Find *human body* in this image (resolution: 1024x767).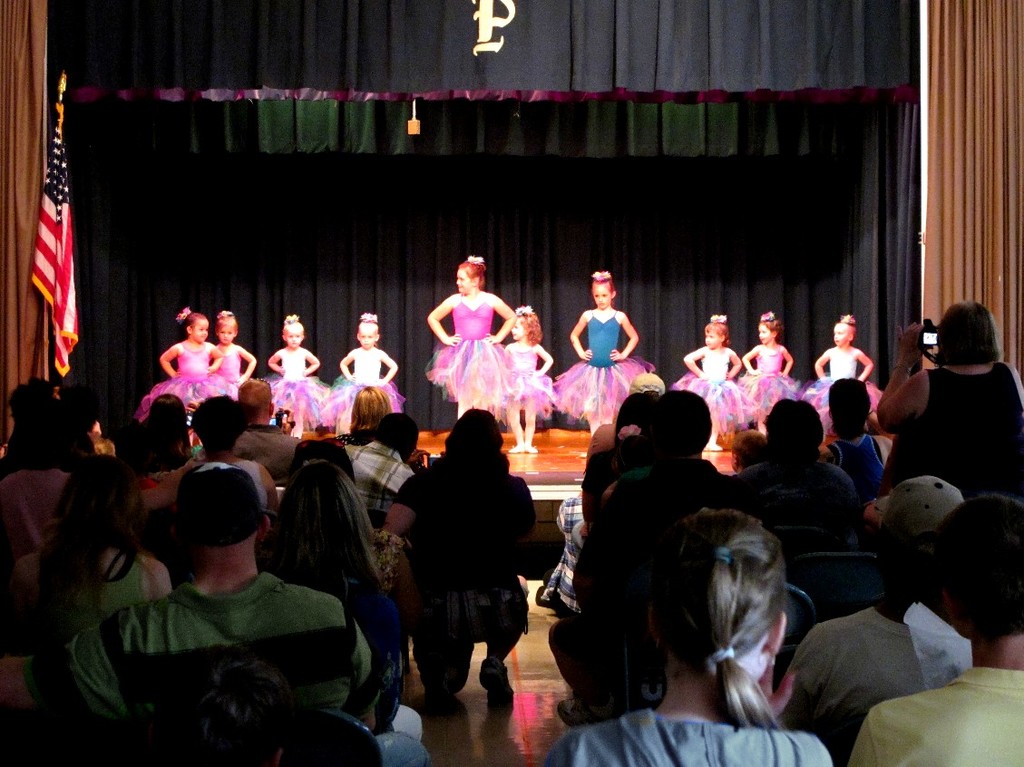
(146, 313, 235, 423).
